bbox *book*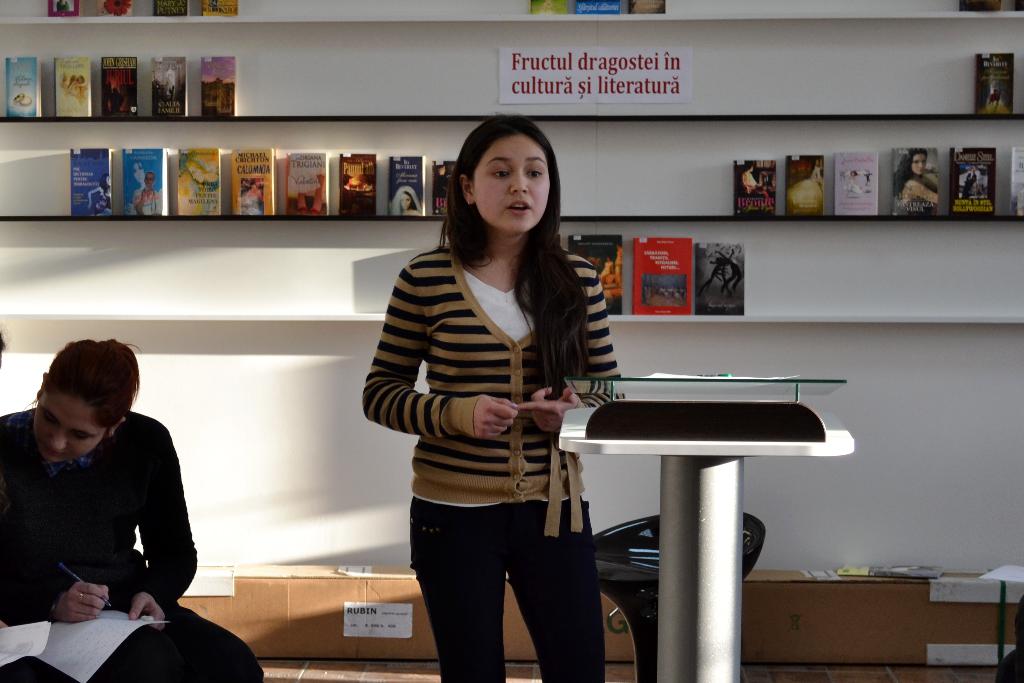
left=635, top=236, right=698, bottom=316
